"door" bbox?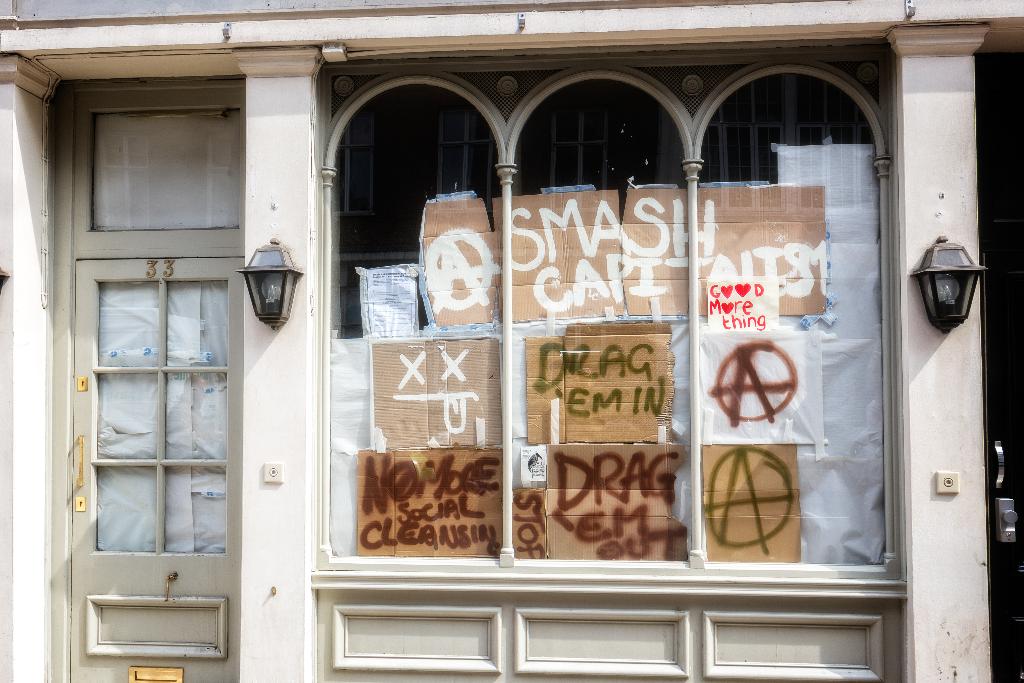
bbox=[38, 196, 266, 665]
